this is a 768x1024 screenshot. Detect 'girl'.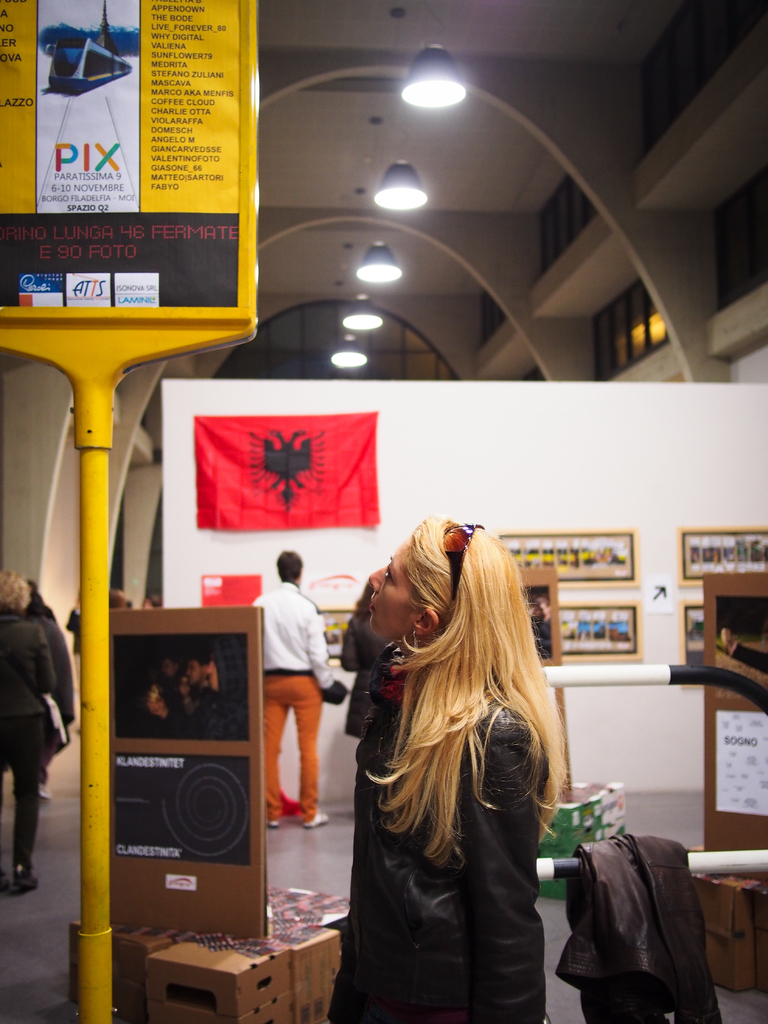
x1=327 y1=507 x2=549 y2=1023.
